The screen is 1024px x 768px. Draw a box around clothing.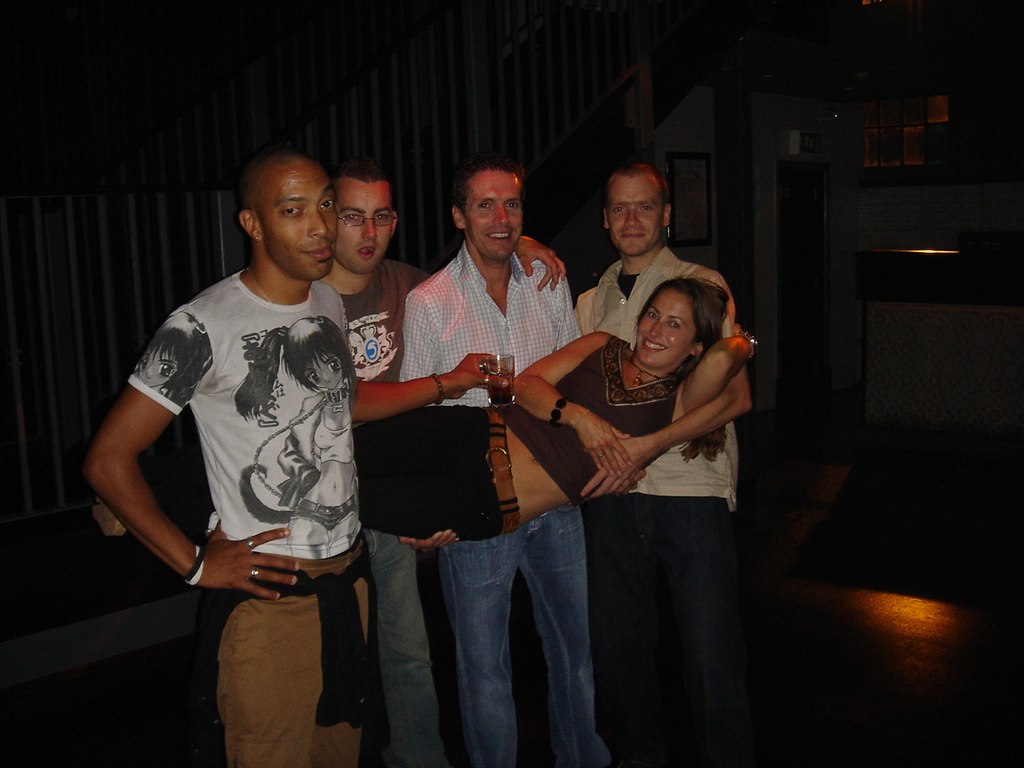
bbox(130, 274, 376, 767).
